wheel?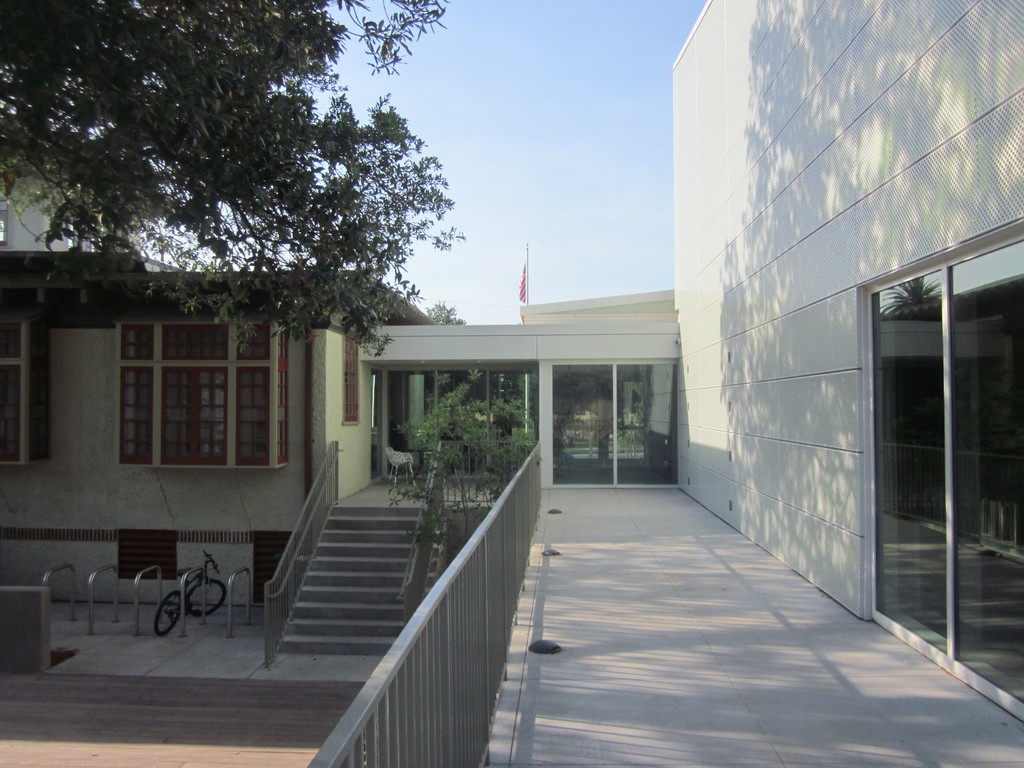
(left=150, top=591, right=188, bottom=634)
